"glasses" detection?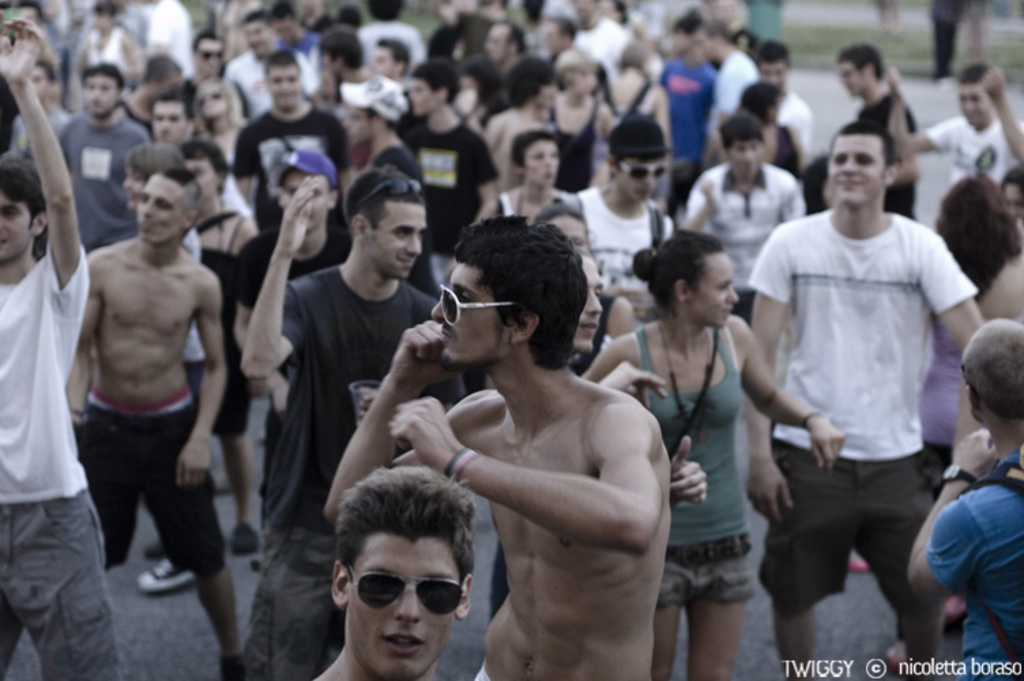
[left=610, top=157, right=677, bottom=184]
